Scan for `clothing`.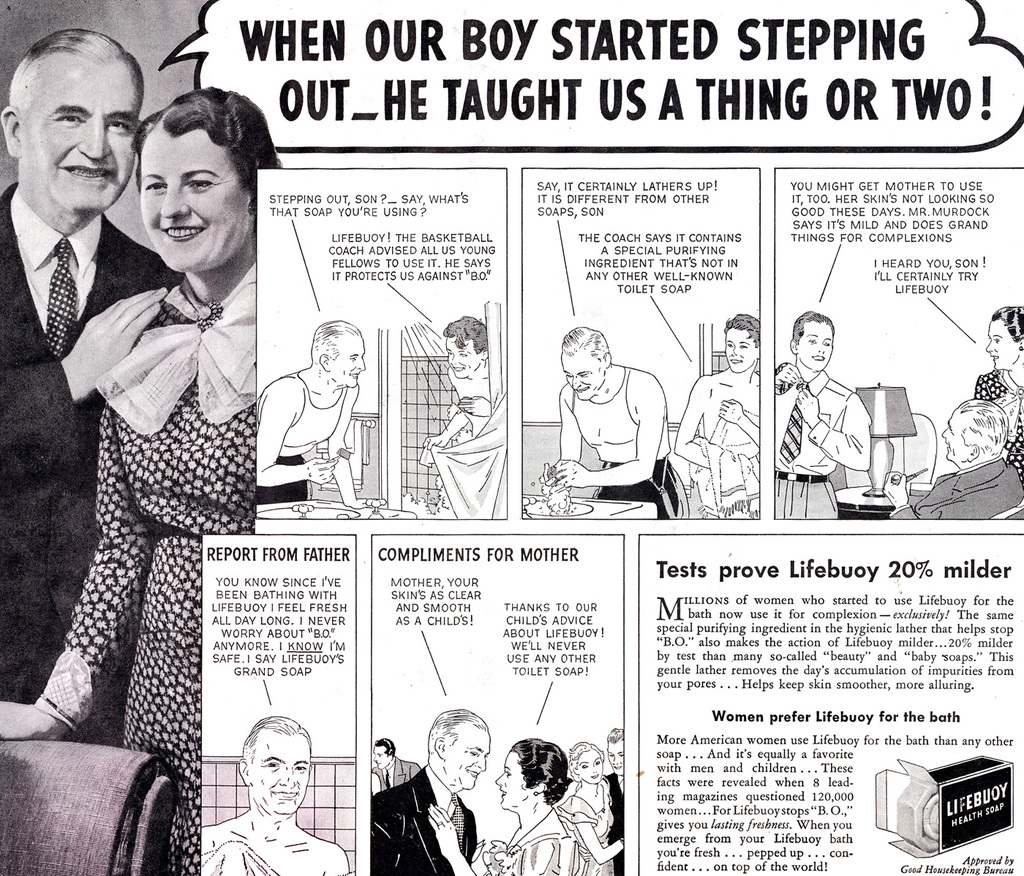
Scan result: l=378, t=767, r=483, b=875.
